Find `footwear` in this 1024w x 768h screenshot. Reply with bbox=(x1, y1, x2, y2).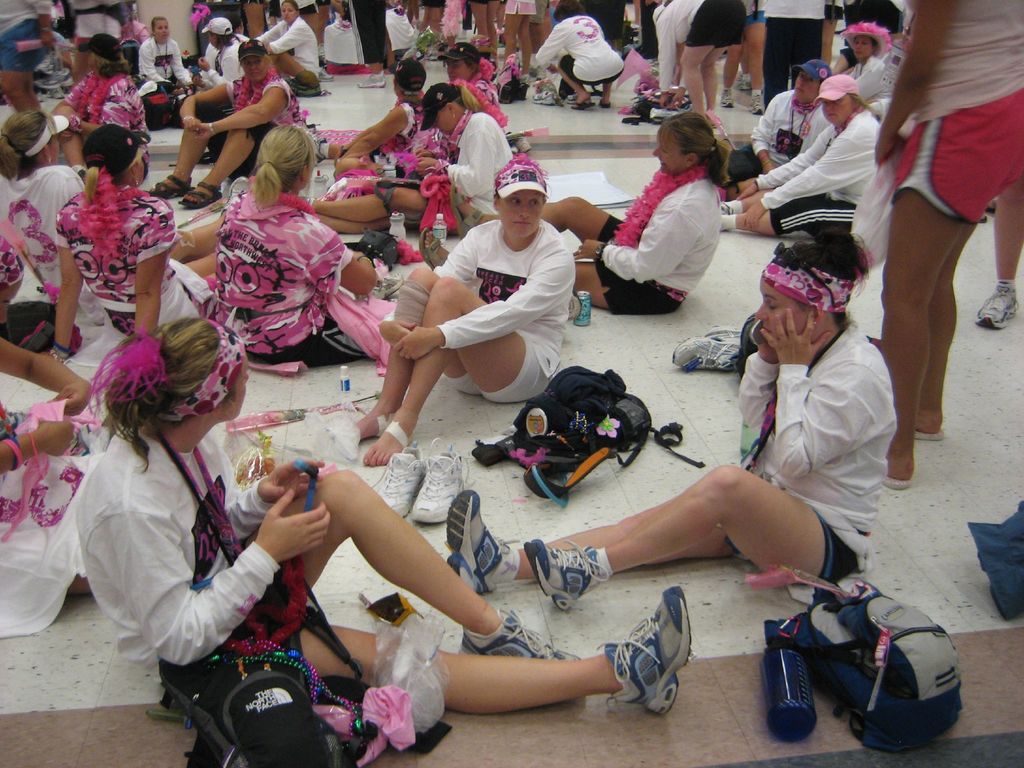
bbox=(705, 322, 749, 338).
